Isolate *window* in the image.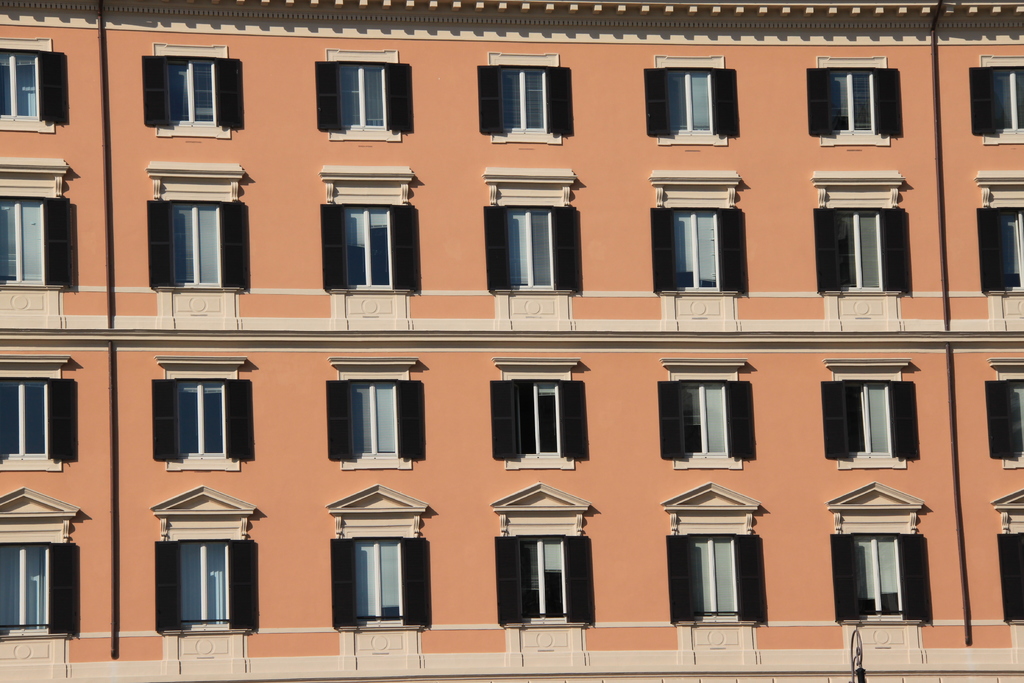
Isolated region: rect(829, 482, 927, 625).
